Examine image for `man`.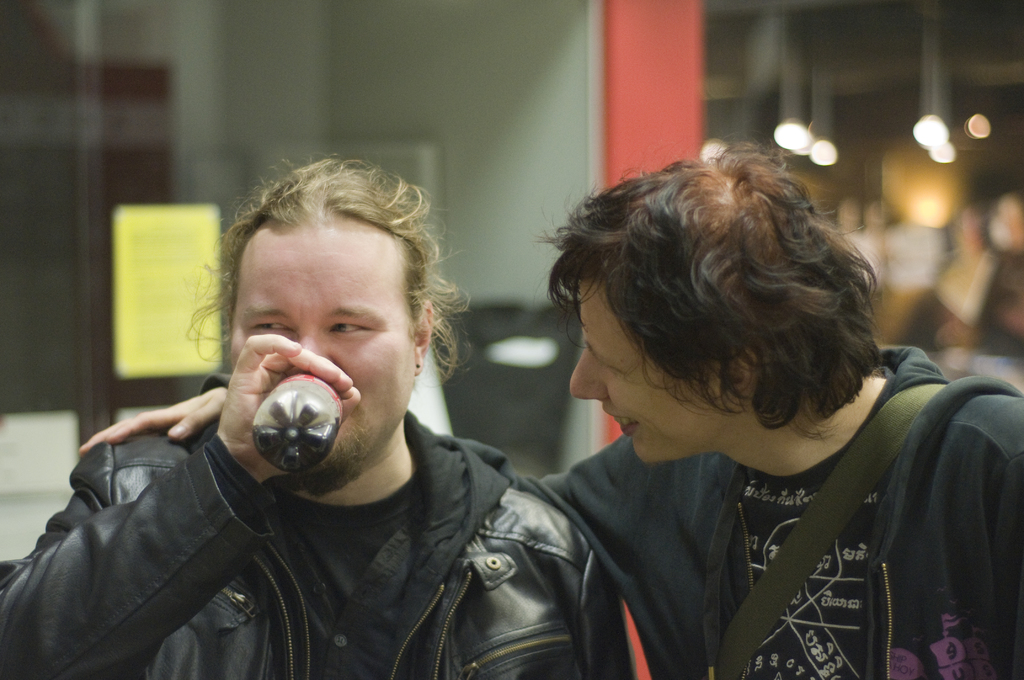
Examination result: (x1=79, y1=147, x2=1023, y2=679).
